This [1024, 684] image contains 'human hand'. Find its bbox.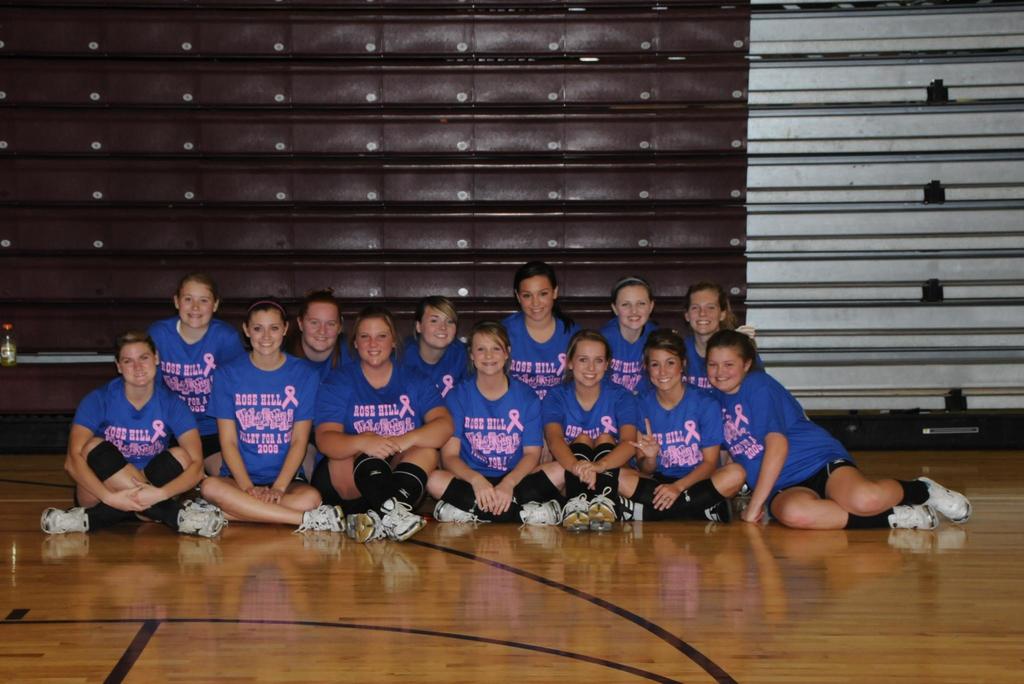
rect(102, 485, 153, 515).
